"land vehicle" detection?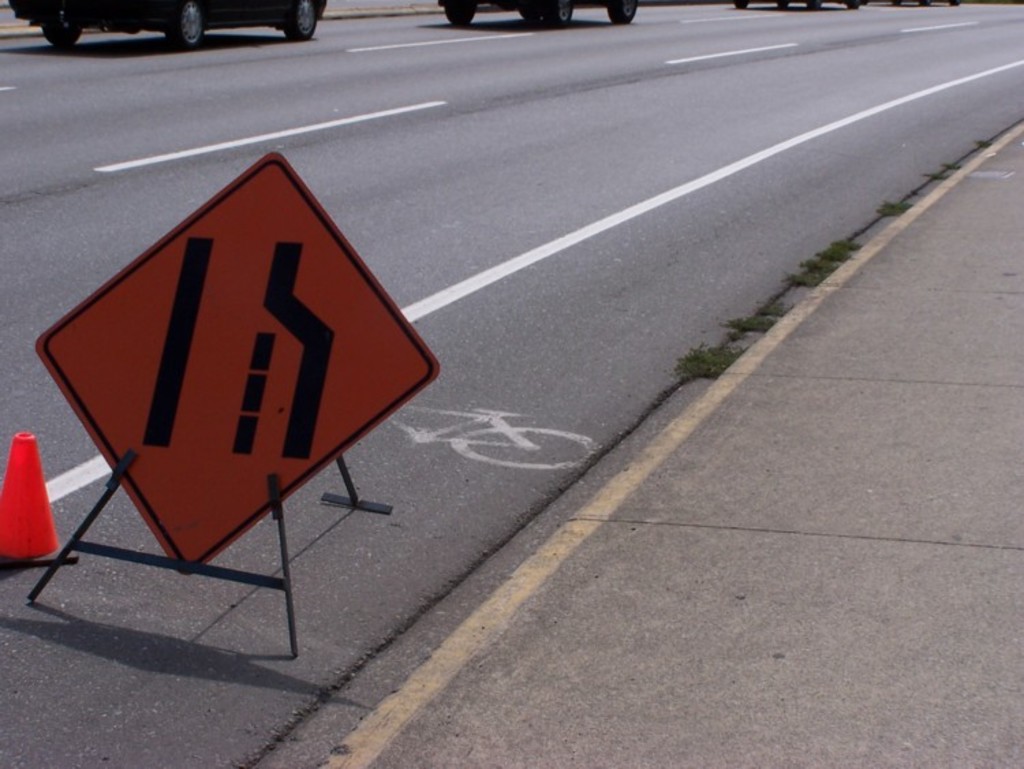
crop(444, 0, 642, 31)
